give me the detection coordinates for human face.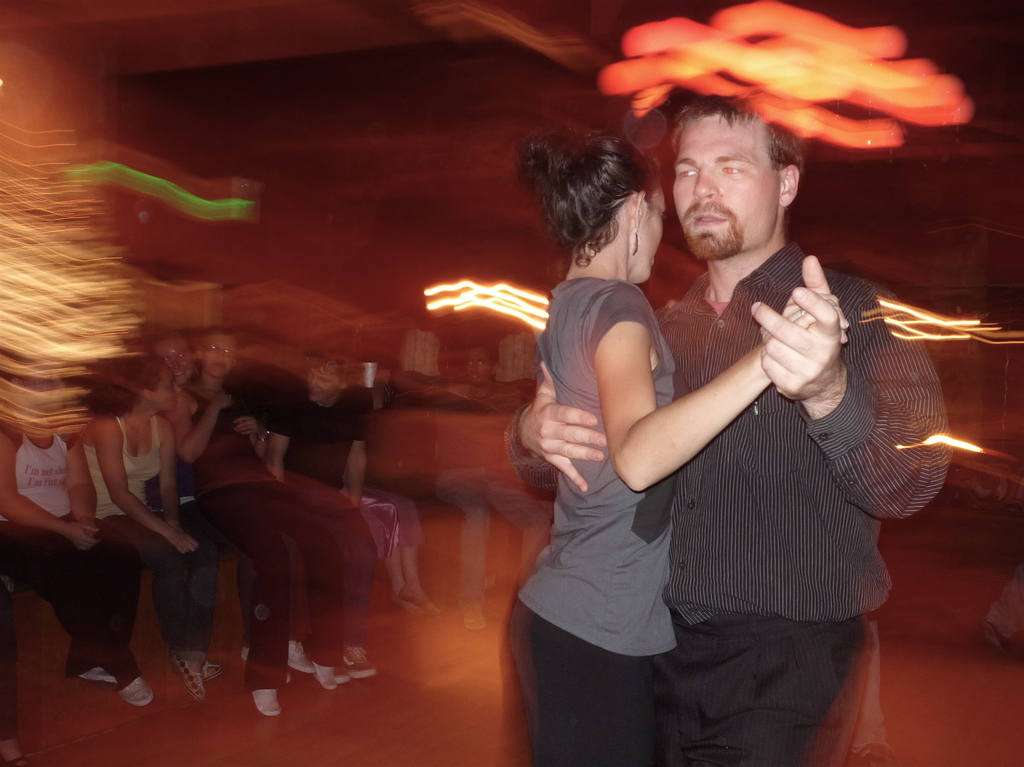
box=[675, 111, 781, 256].
